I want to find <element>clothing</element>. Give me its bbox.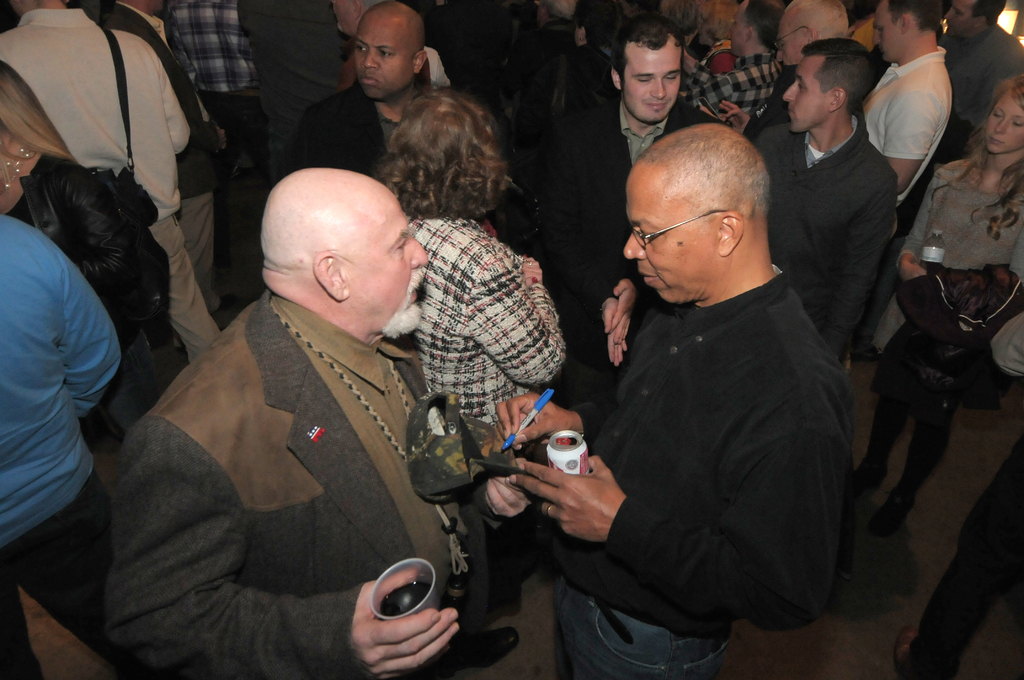
[x1=863, y1=152, x2=1023, y2=526].
